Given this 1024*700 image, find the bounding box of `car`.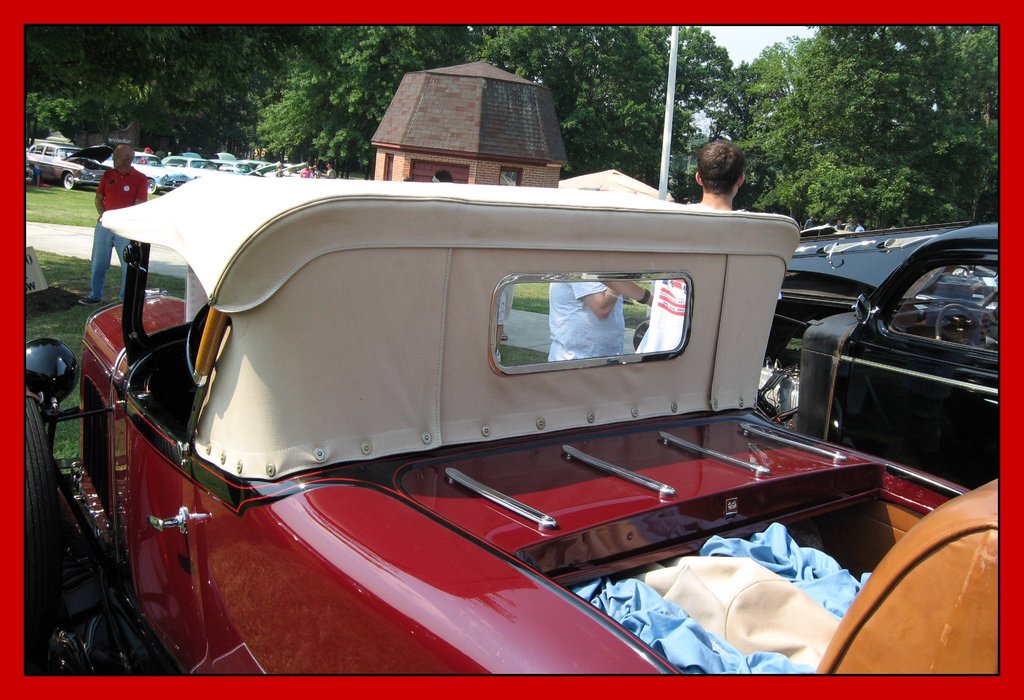
detection(13, 175, 1001, 685).
